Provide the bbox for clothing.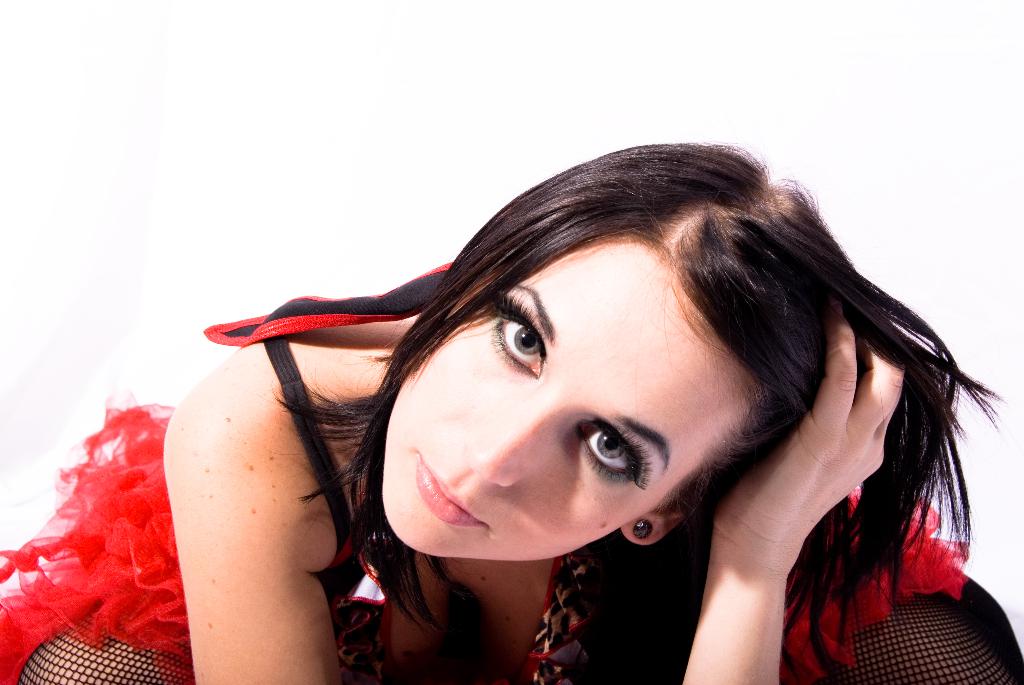
<box>0,263,1023,684</box>.
